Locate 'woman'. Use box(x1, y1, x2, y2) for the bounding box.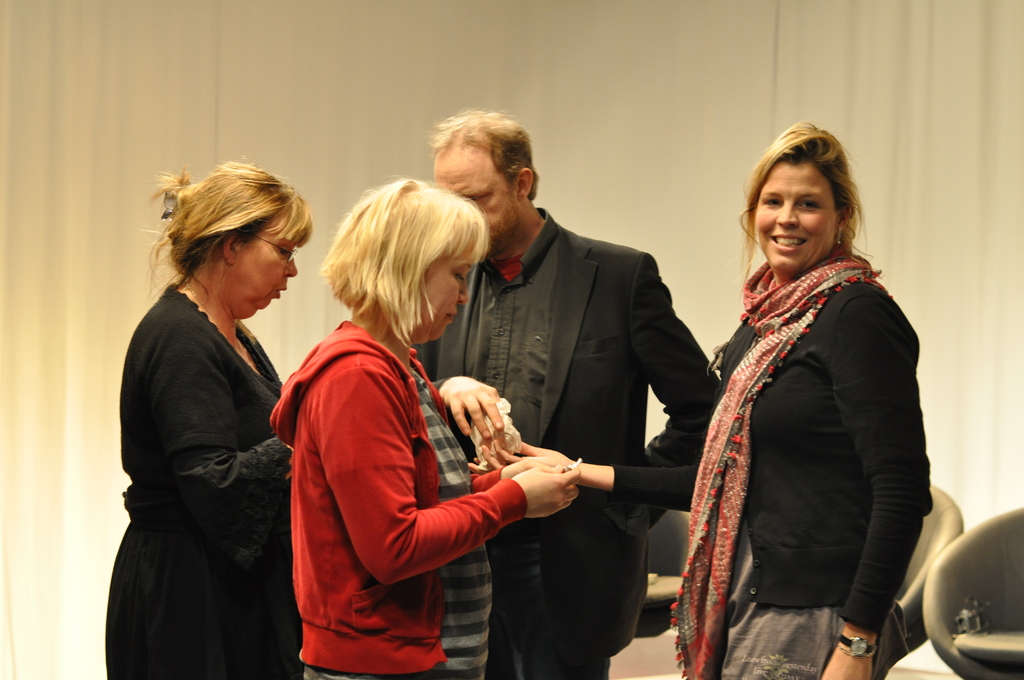
box(469, 118, 938, 679).
